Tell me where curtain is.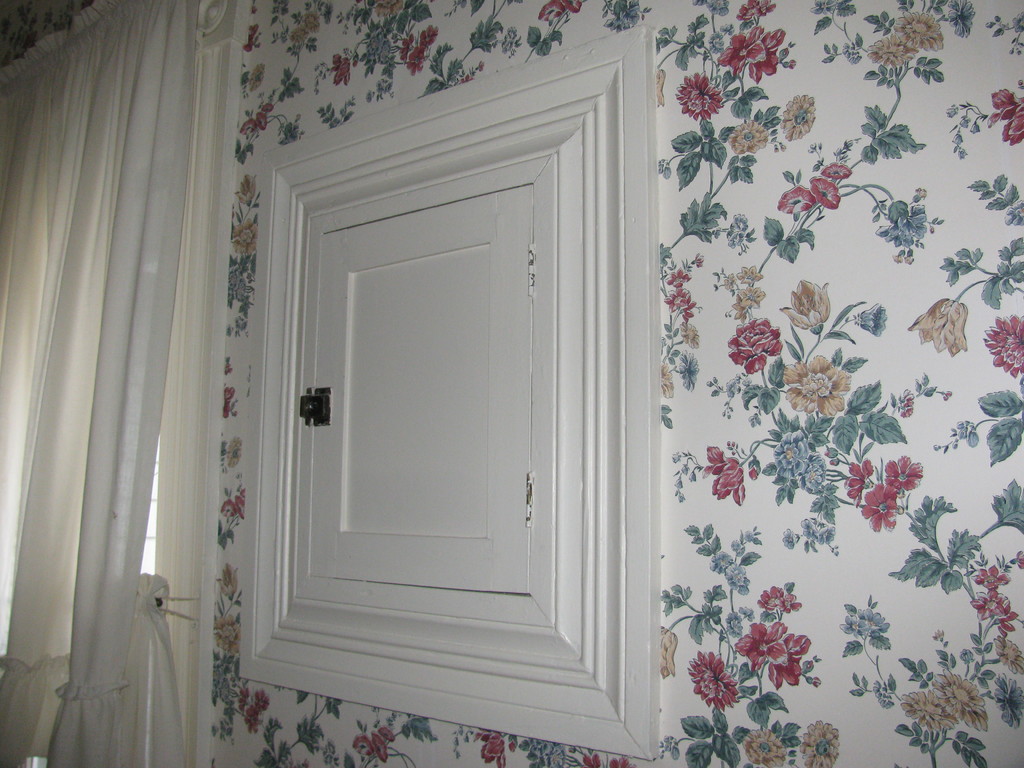
curtain is at (x1=3, y1=12, x2=180, y2=757).
